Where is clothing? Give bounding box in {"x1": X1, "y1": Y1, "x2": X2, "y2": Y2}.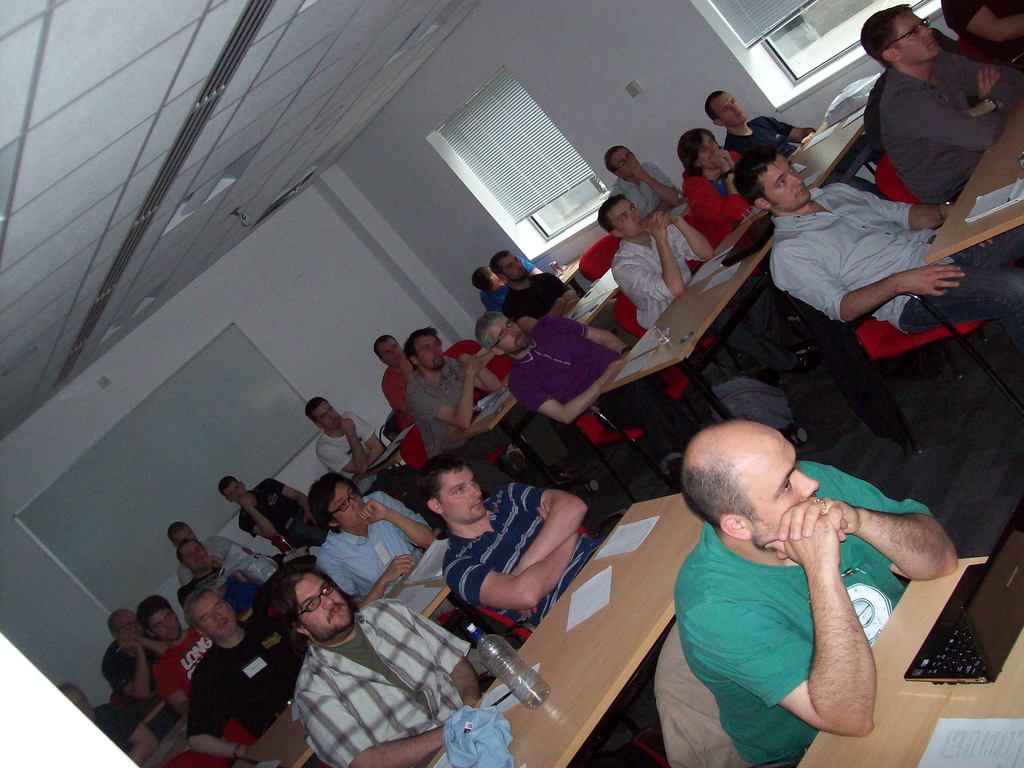
{"x1": 309, "y1": 485, "x2": 440, "y2": 607}.
